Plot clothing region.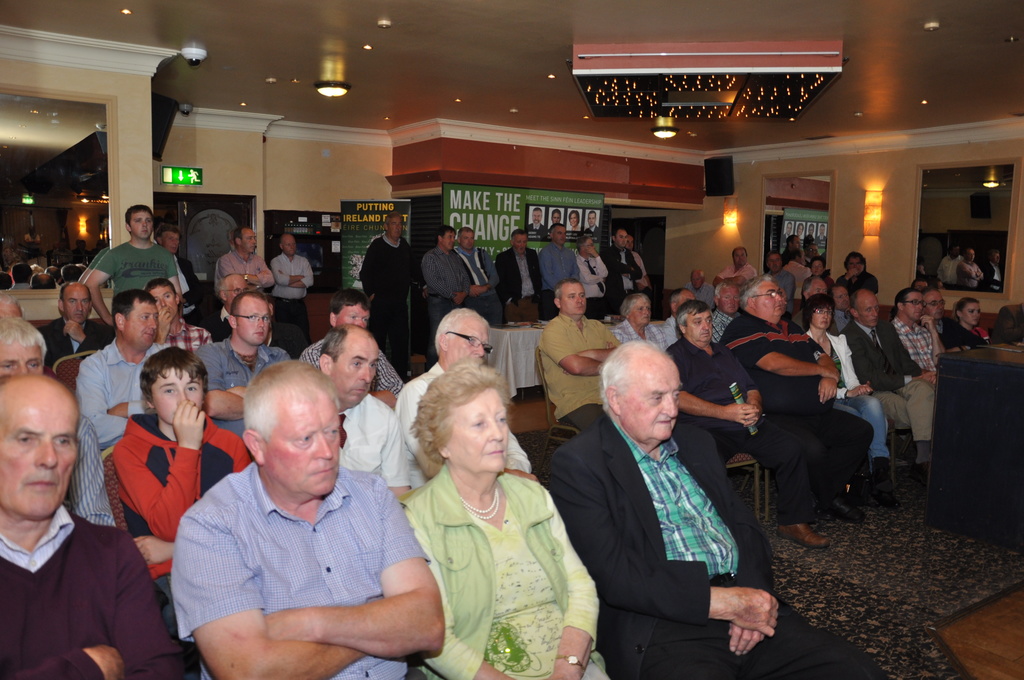
Plotted at locate(189, 304, 233, 343).
